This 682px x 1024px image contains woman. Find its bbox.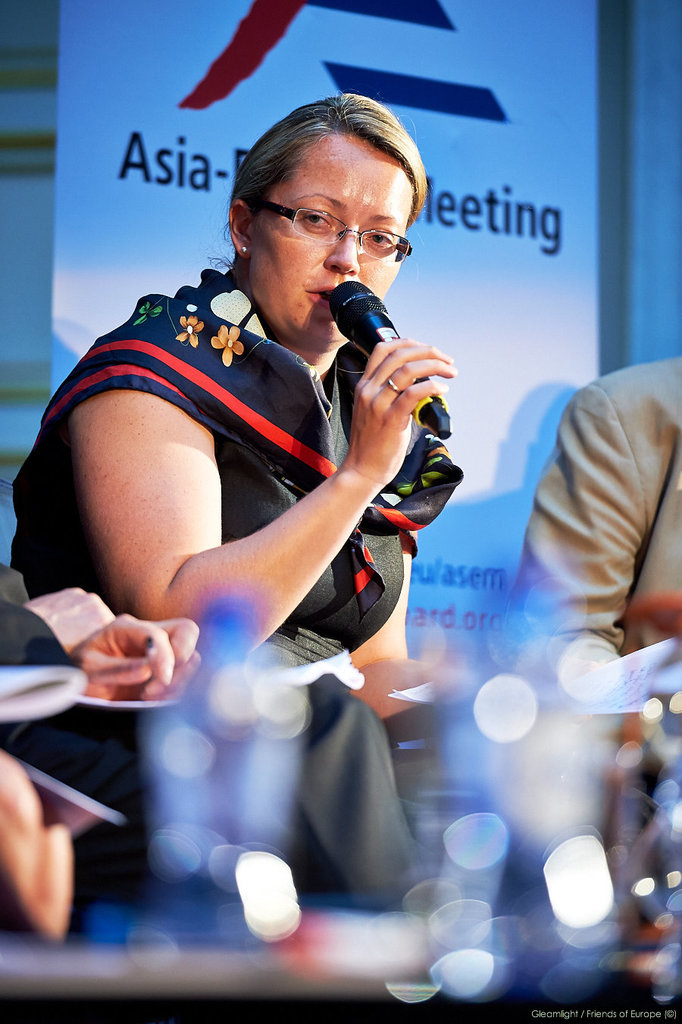
[x1=47, y1=134, x2=442, y2=950].
